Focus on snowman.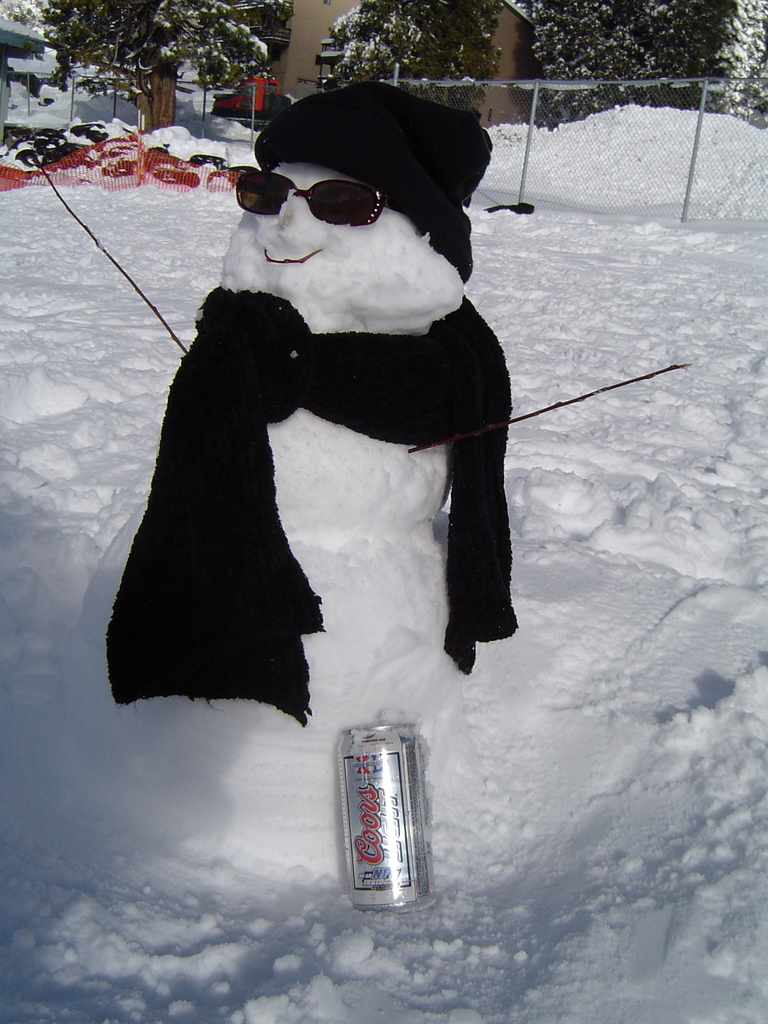
Focused at (28,77,688,853).
